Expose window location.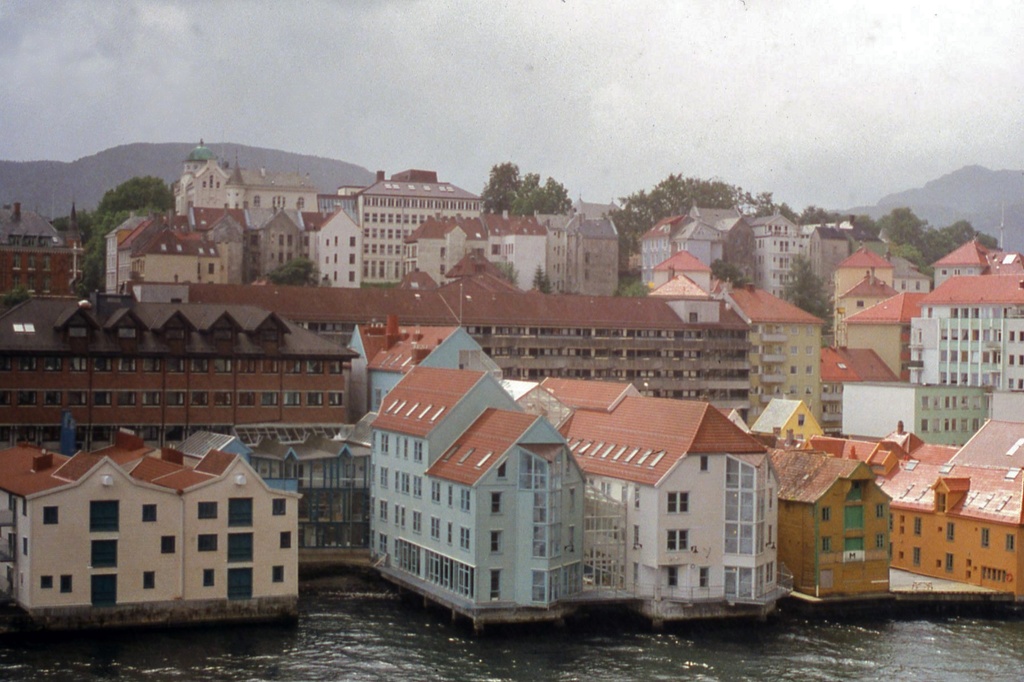
Exposed at bbox(141, 501, 158, 524).
